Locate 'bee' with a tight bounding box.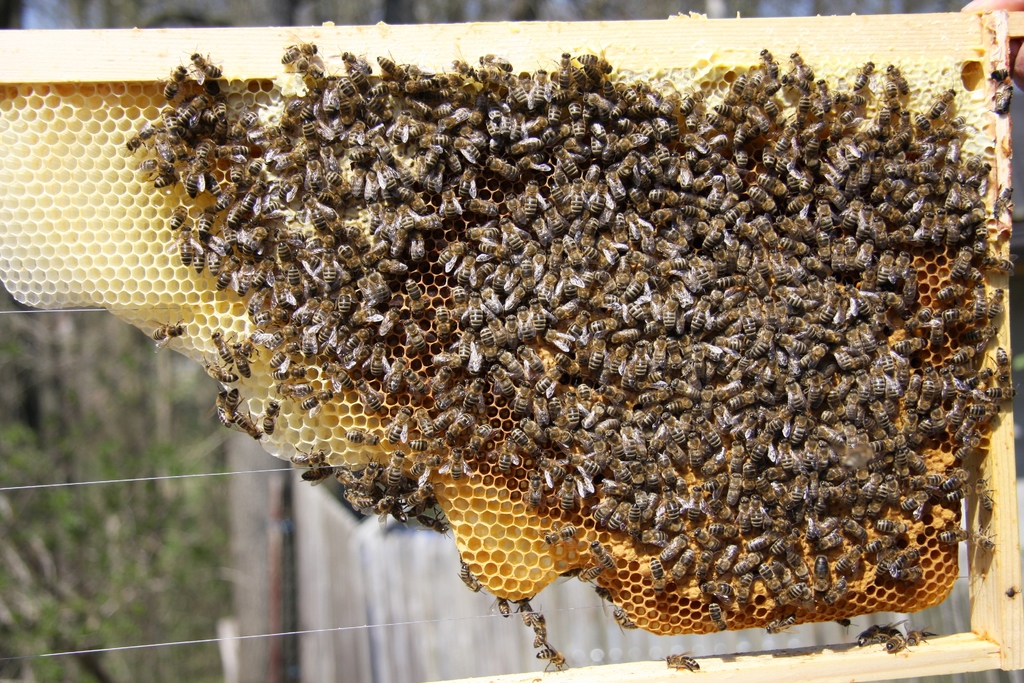
<bbox>409, 274, 428, 318</bbox>.
